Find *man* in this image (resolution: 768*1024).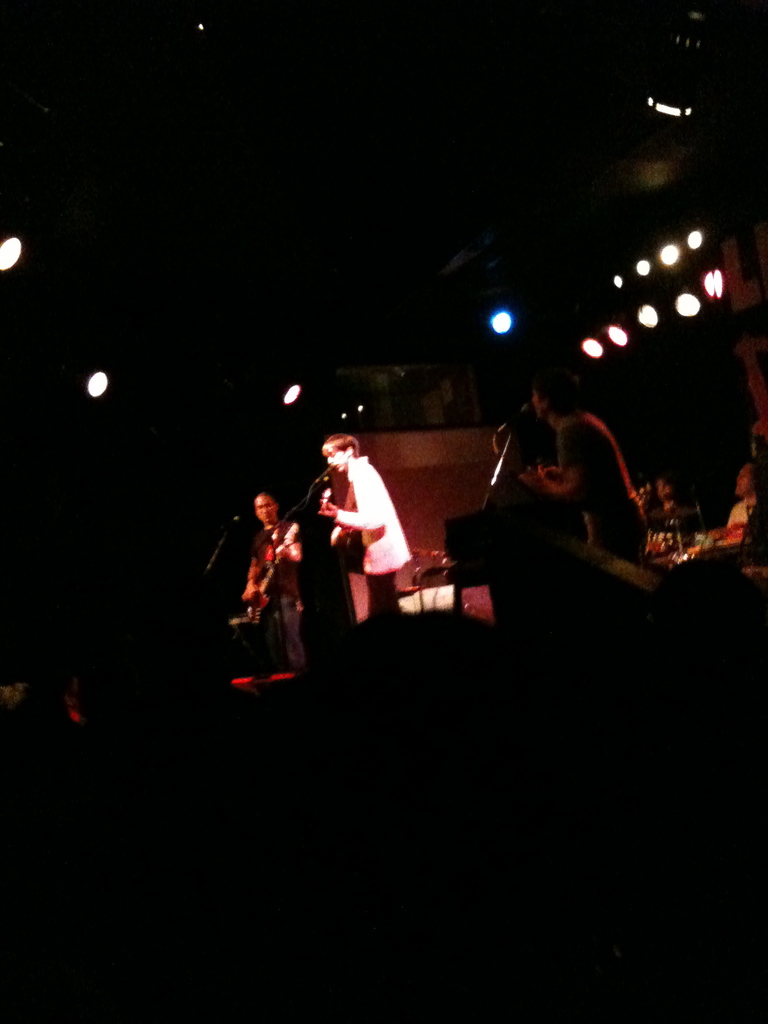
box=[311, 436, 404, 641].
